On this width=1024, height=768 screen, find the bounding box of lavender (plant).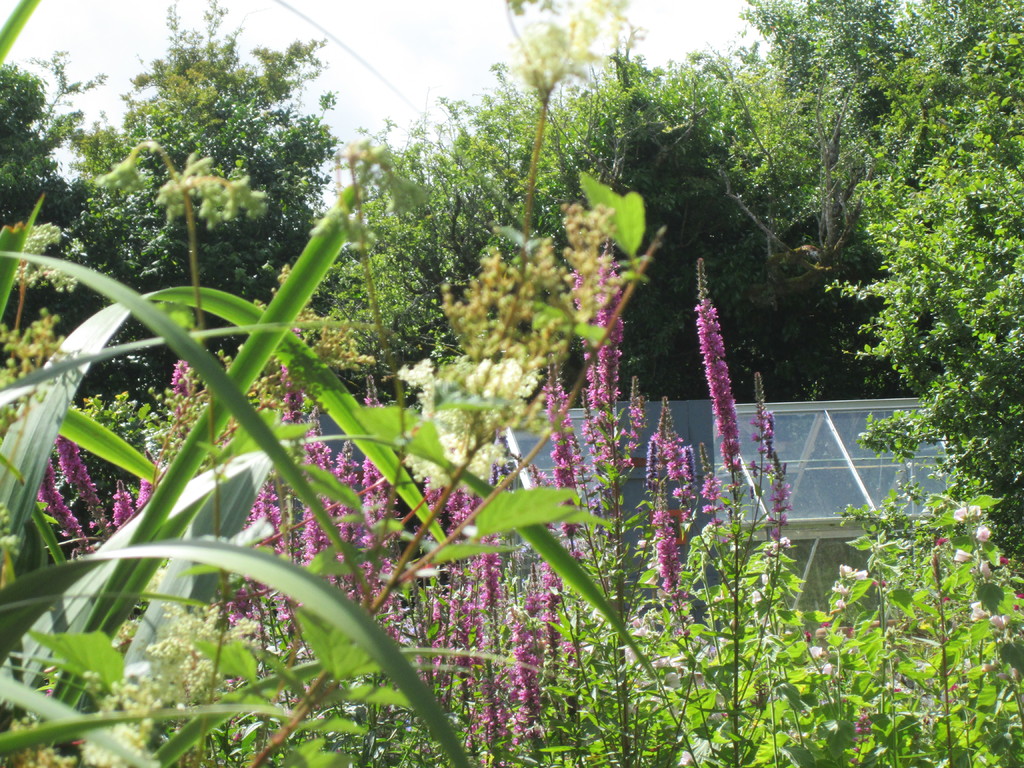
Bounding box: x1=650, y1=404, x2=689, y2=487.
